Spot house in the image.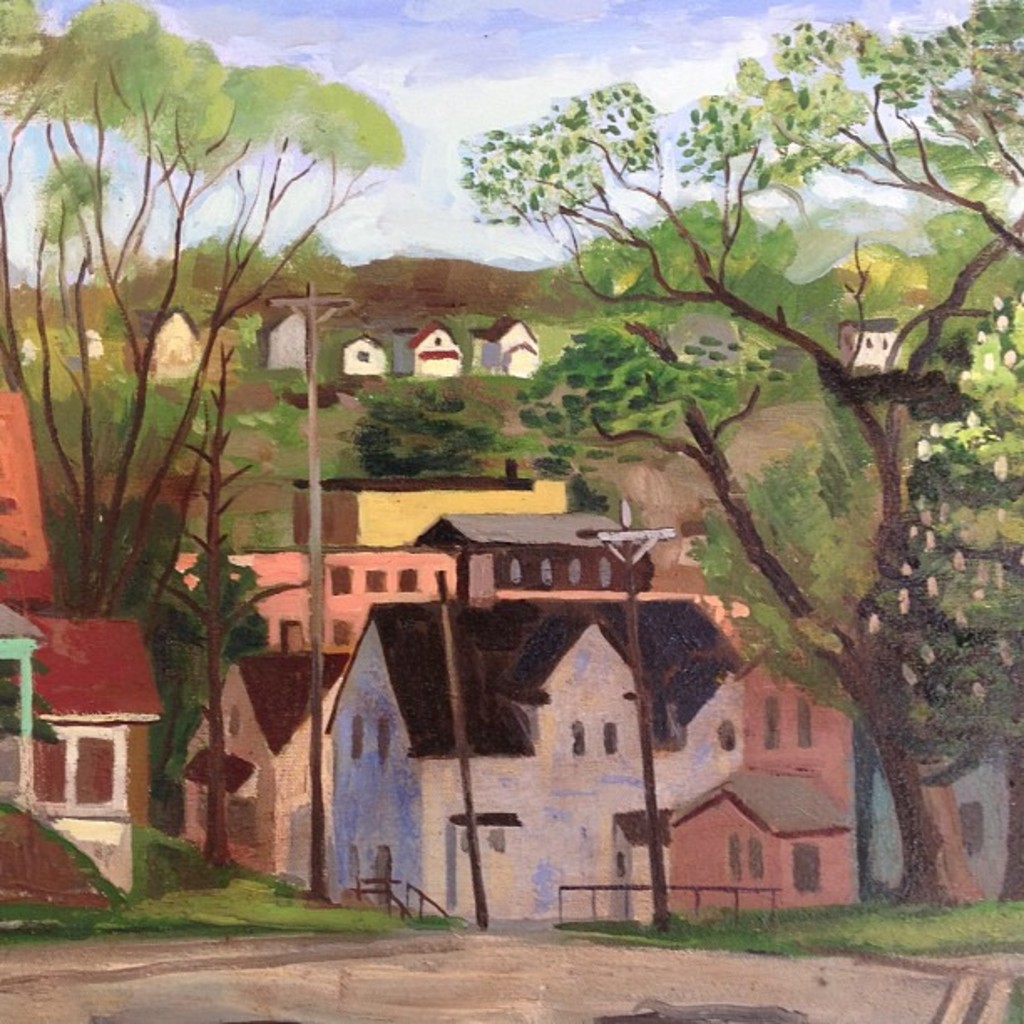
house found at <box>186,651,353,895</box>.
